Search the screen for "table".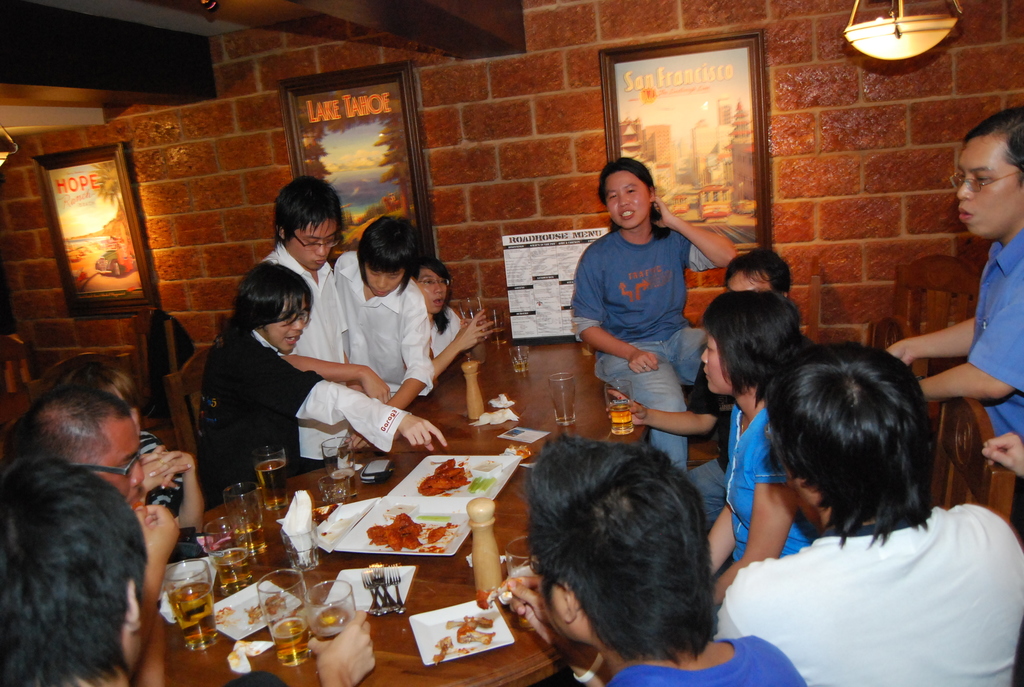
Found at locate(209, 331, 646, 686).
